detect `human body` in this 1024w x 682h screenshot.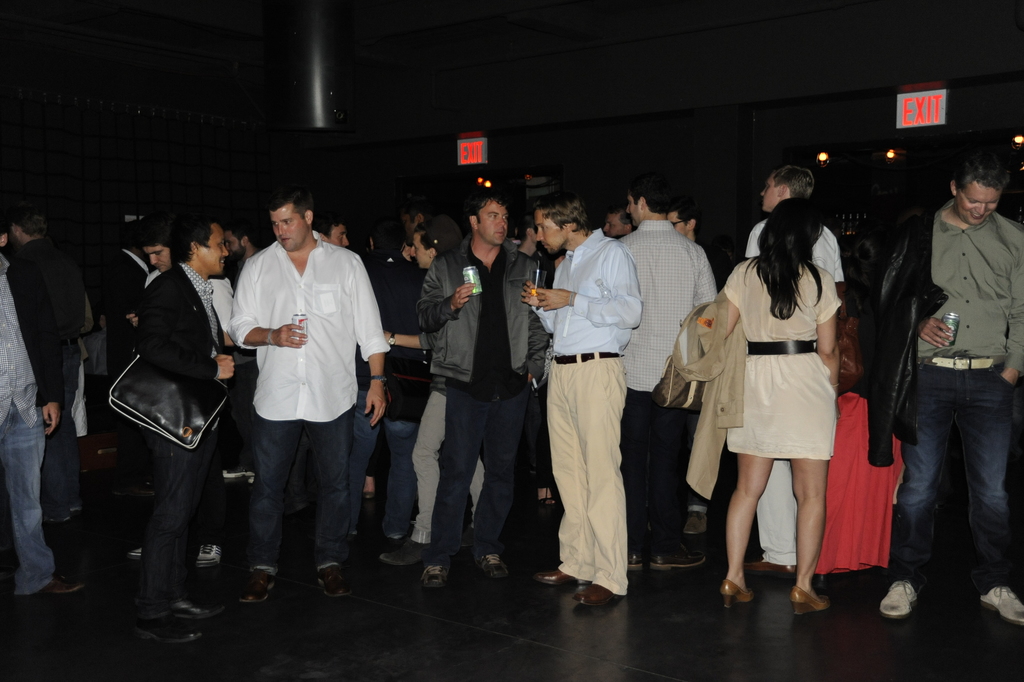
Detection: {"left": 0, "top": 238, "right": 90, "bottom": 614}.
